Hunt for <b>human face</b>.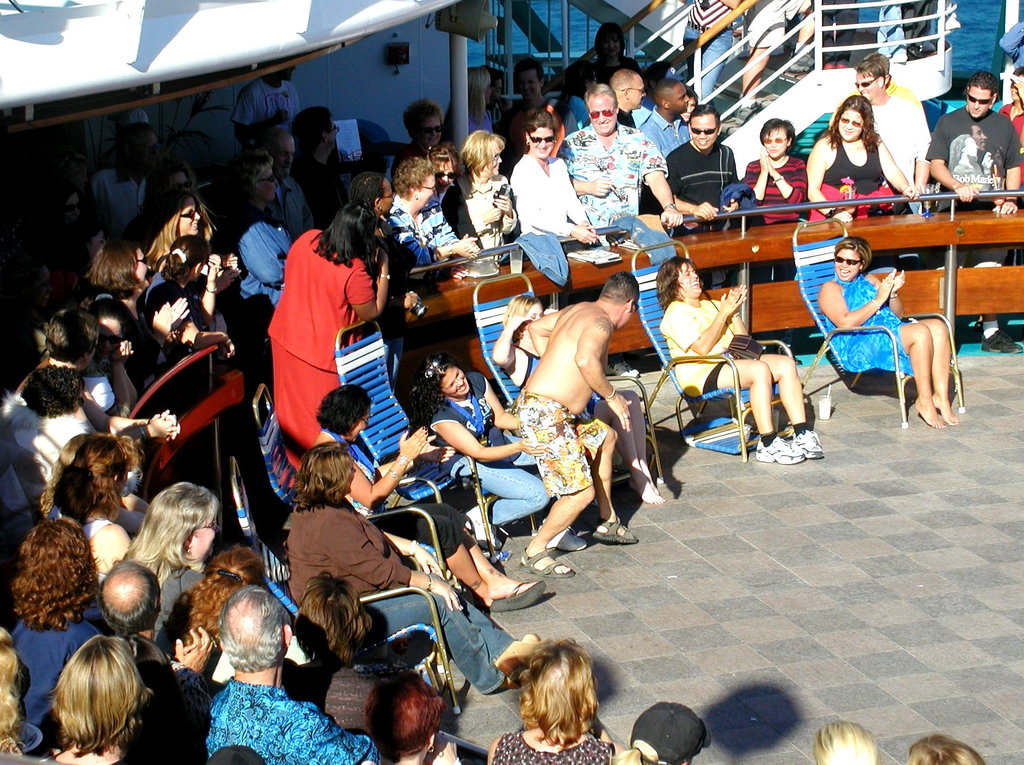
Hunted down at x1=967, y1=82, x2=988, y2=122.
